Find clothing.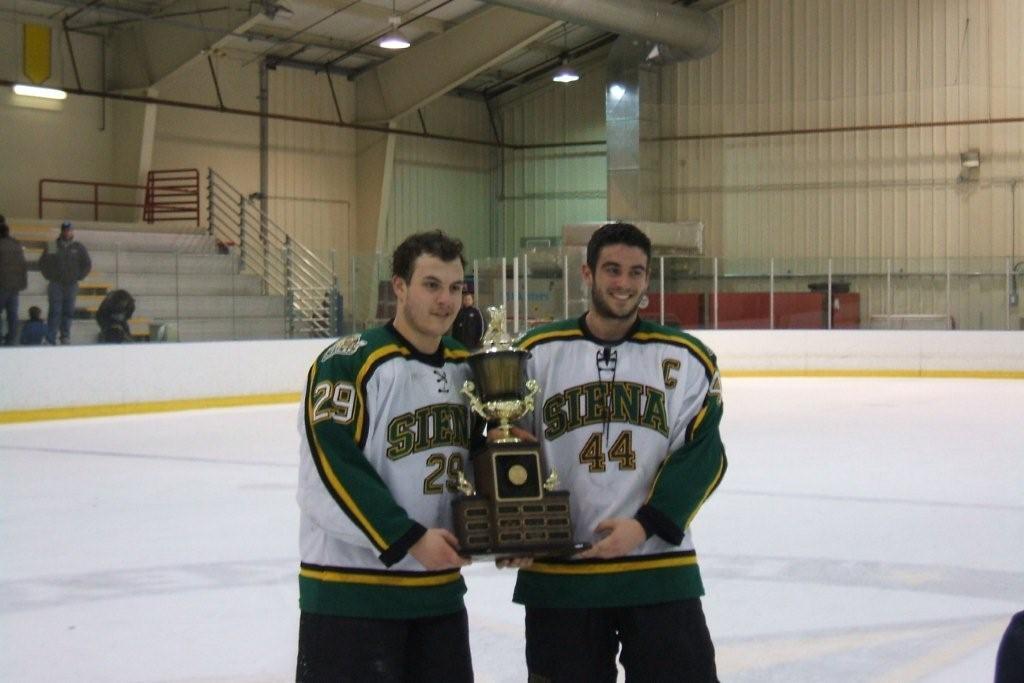
42/236/86/342.
